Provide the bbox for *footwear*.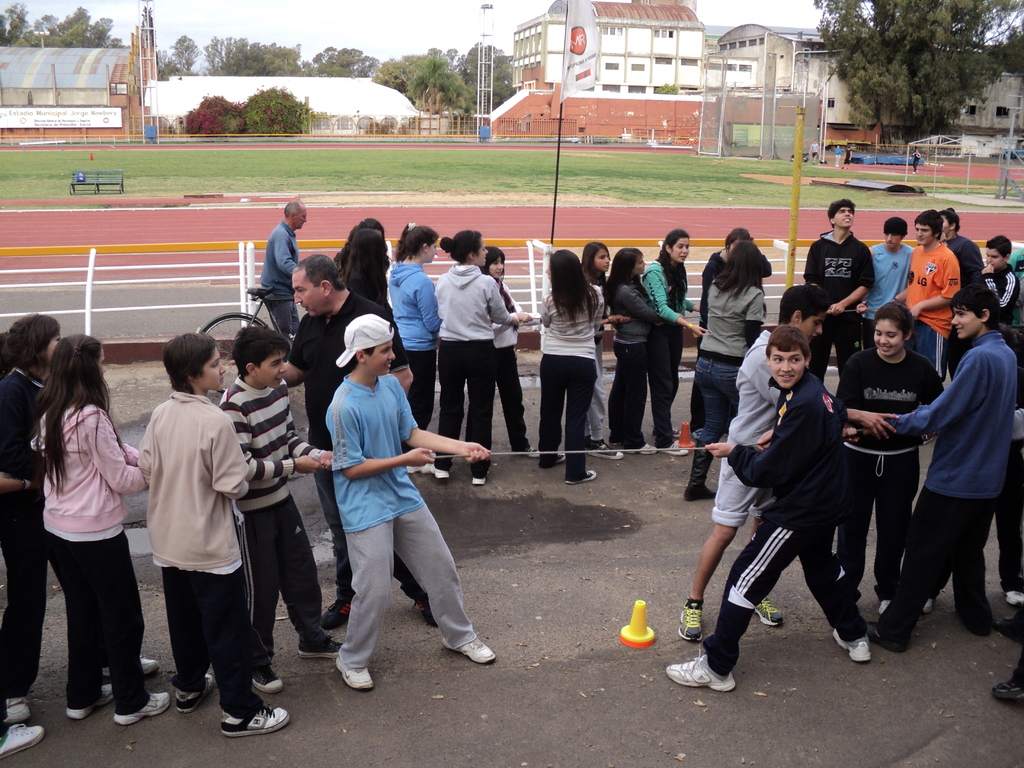
left=469, top=476, right=483, bottom=484.
